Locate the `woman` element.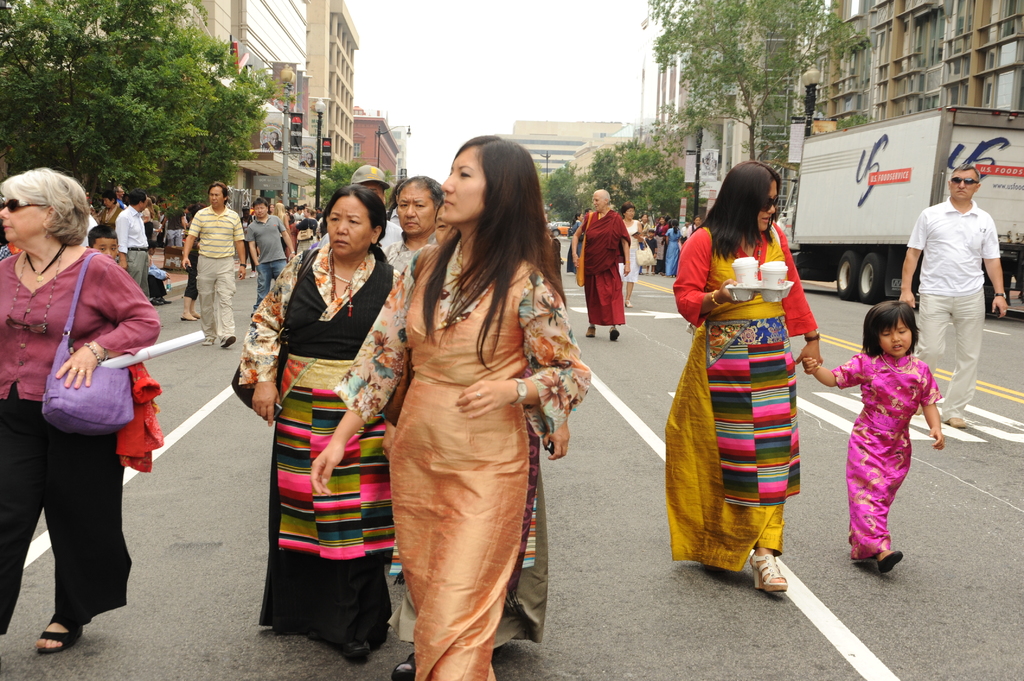
Element bbox: left=0, top=170, right=173, bottom=664.
